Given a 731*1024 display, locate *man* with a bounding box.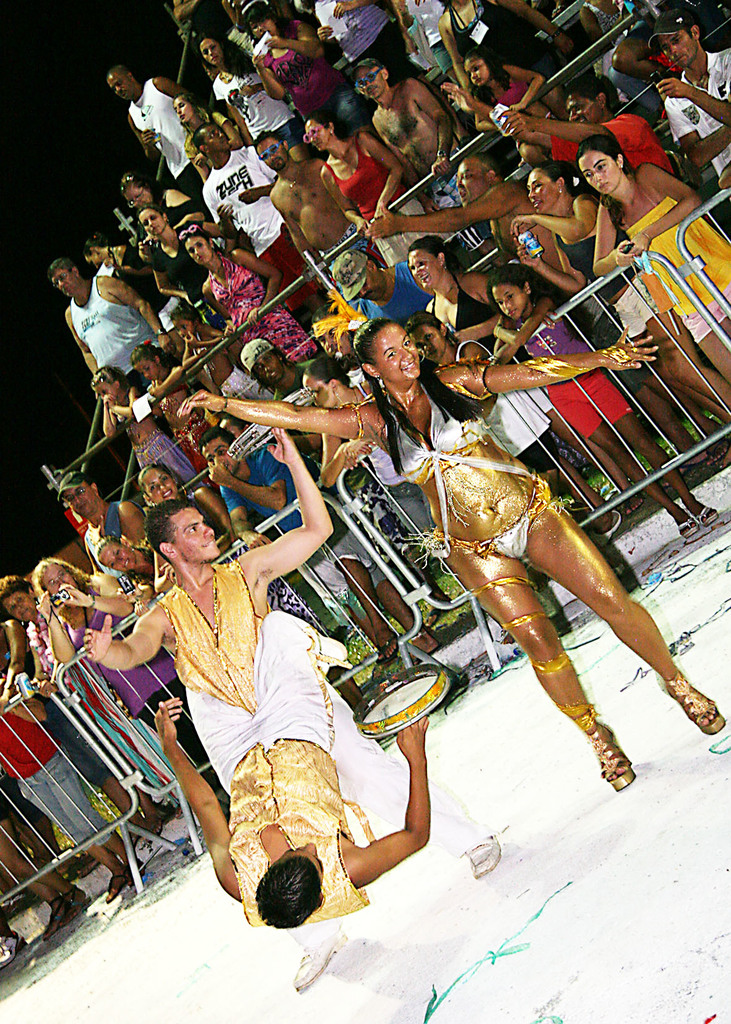
Located: (198, 428, 399, 666).
